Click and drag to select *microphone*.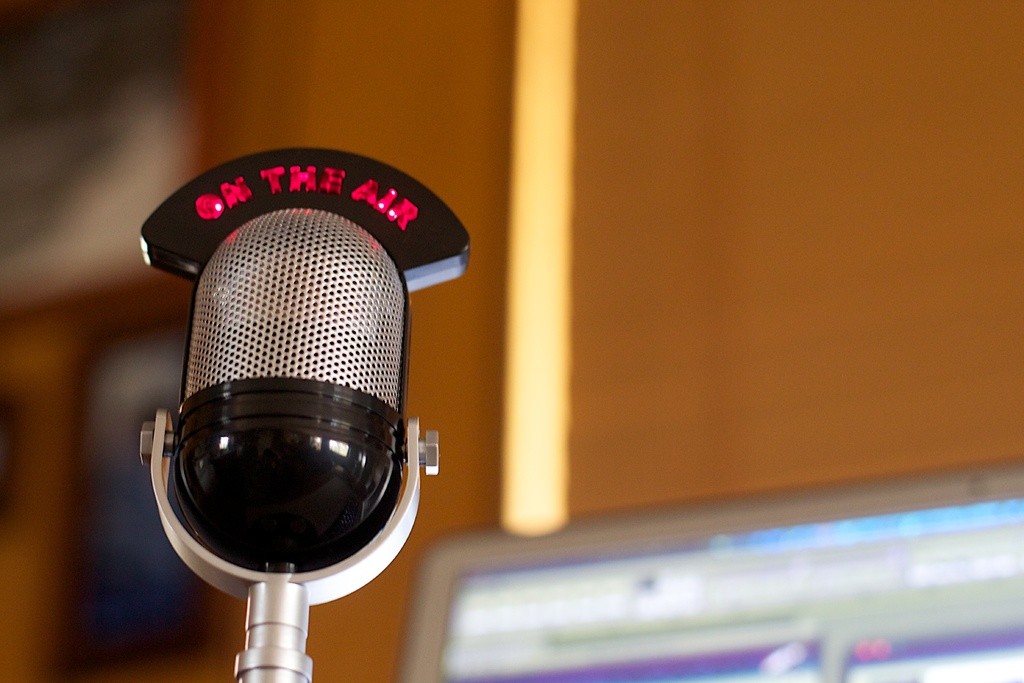
Selection: locate(138, 143, 474, 682).
